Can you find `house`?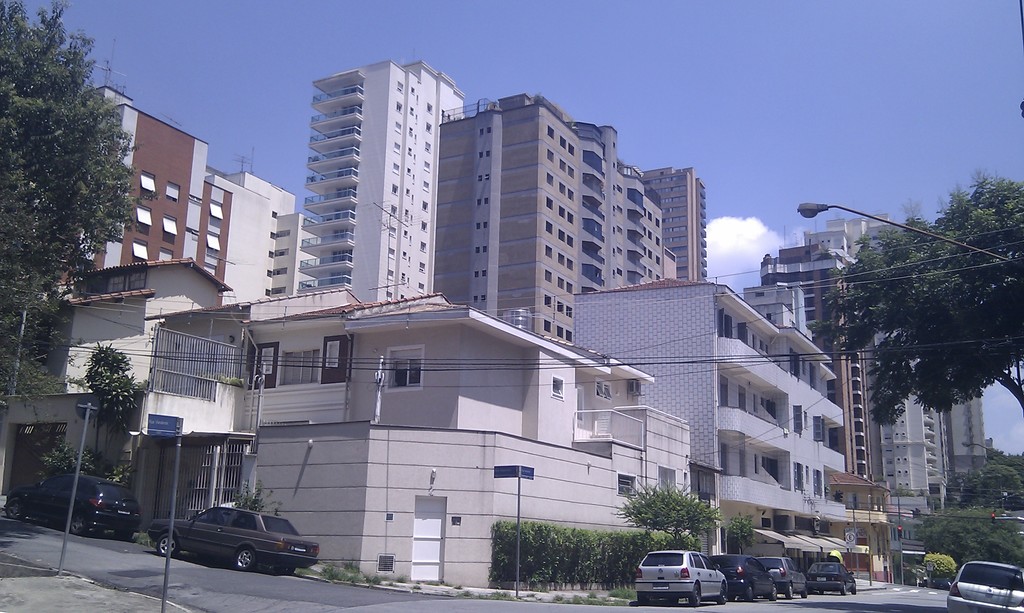
Yes, bounding box: box(159, 283, 685, 580).
